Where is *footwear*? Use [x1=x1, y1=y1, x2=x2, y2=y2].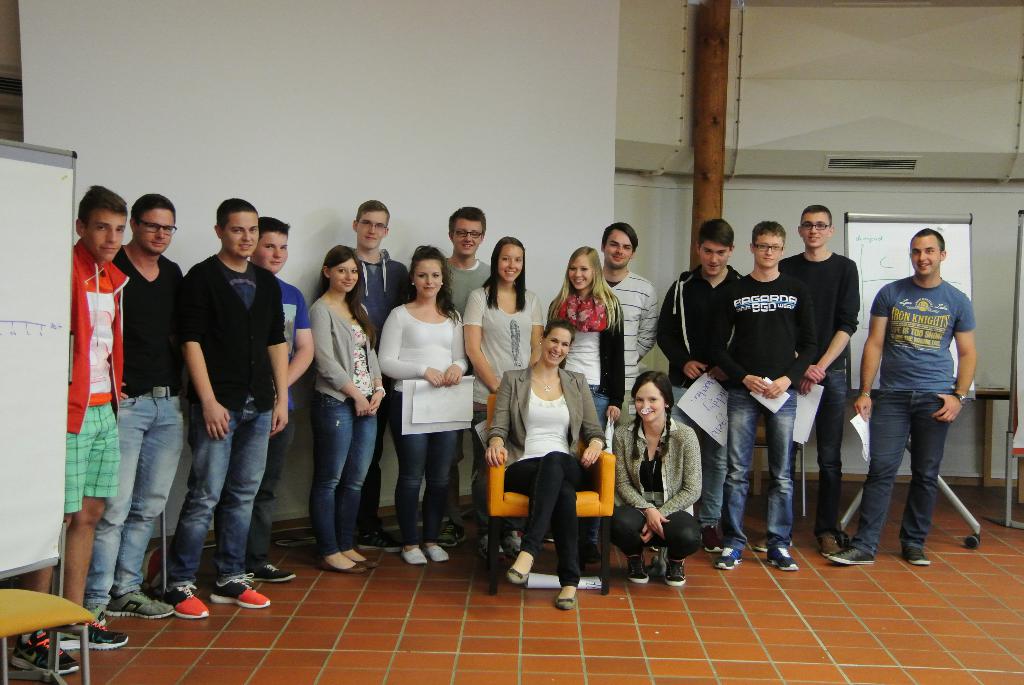
[x1=554, y1=592, x2=578, y2=611].
